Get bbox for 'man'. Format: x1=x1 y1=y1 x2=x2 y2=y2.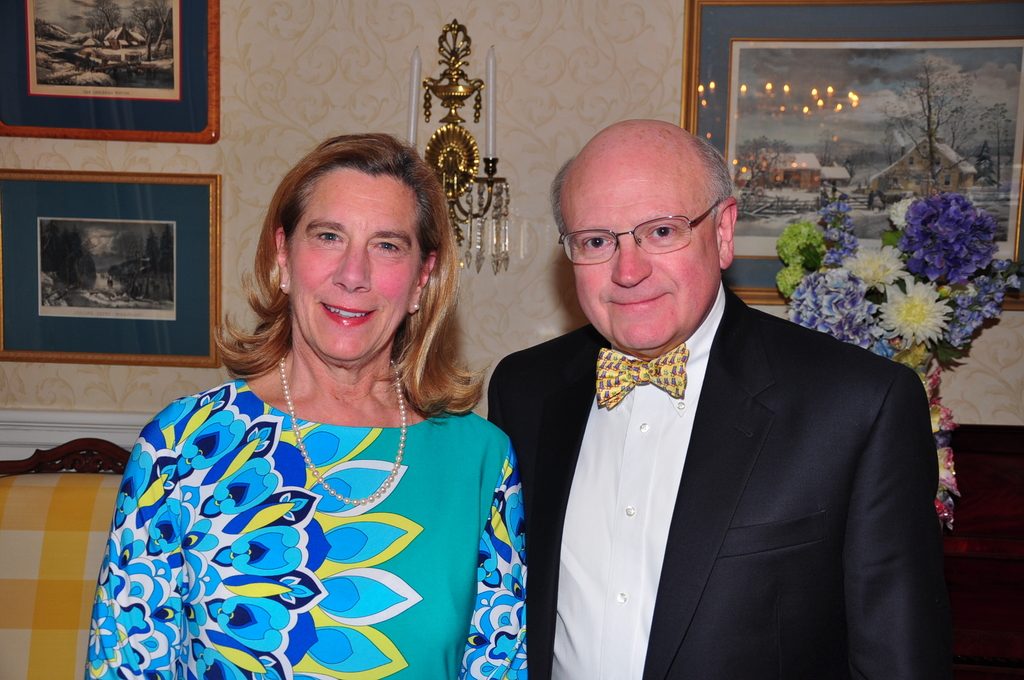
x1=486 y1=118 x2=964 y2=679.
